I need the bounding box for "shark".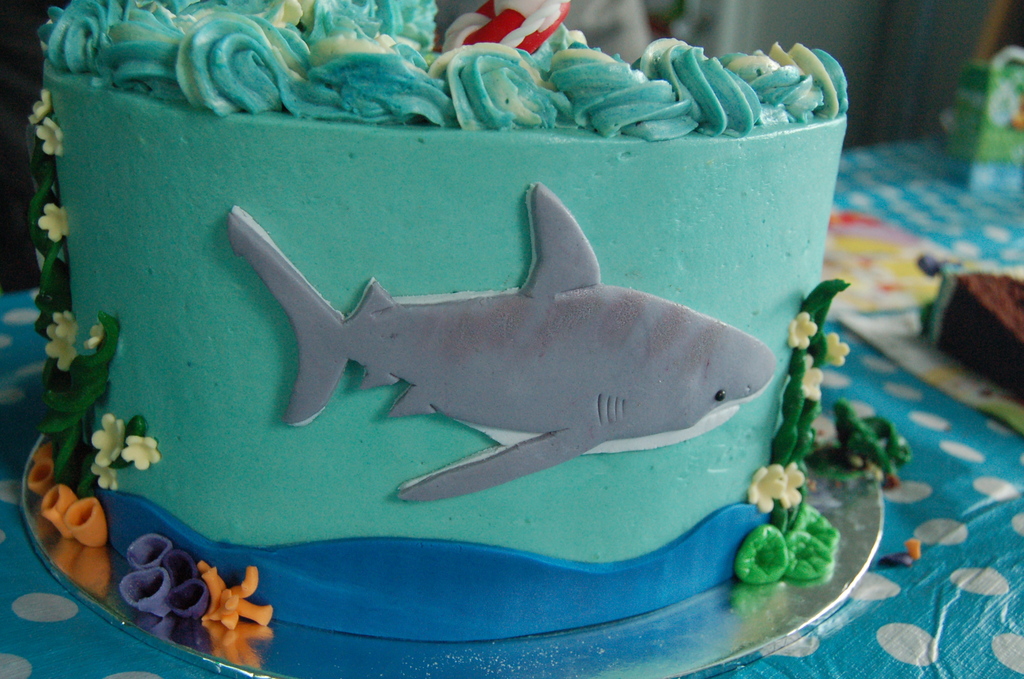
Here it is: pyautogui.locateOnScreen(228, 181, 775, 502).
